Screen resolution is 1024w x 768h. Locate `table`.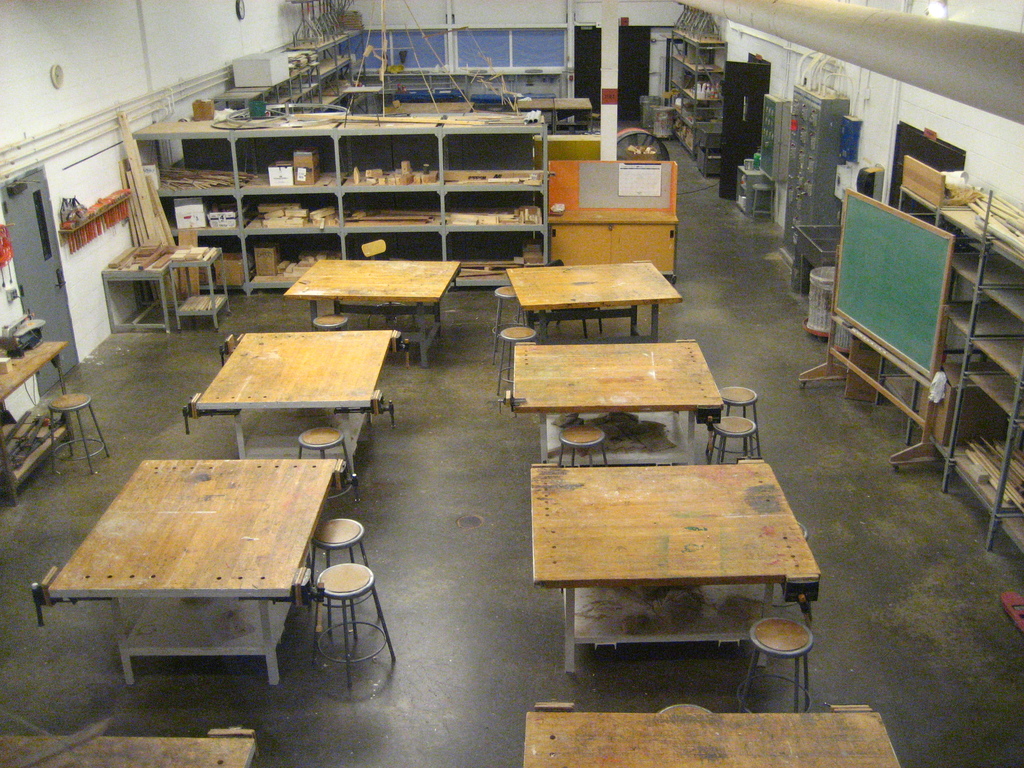
(x1=530, y1=458, x2=819, y2=673).
